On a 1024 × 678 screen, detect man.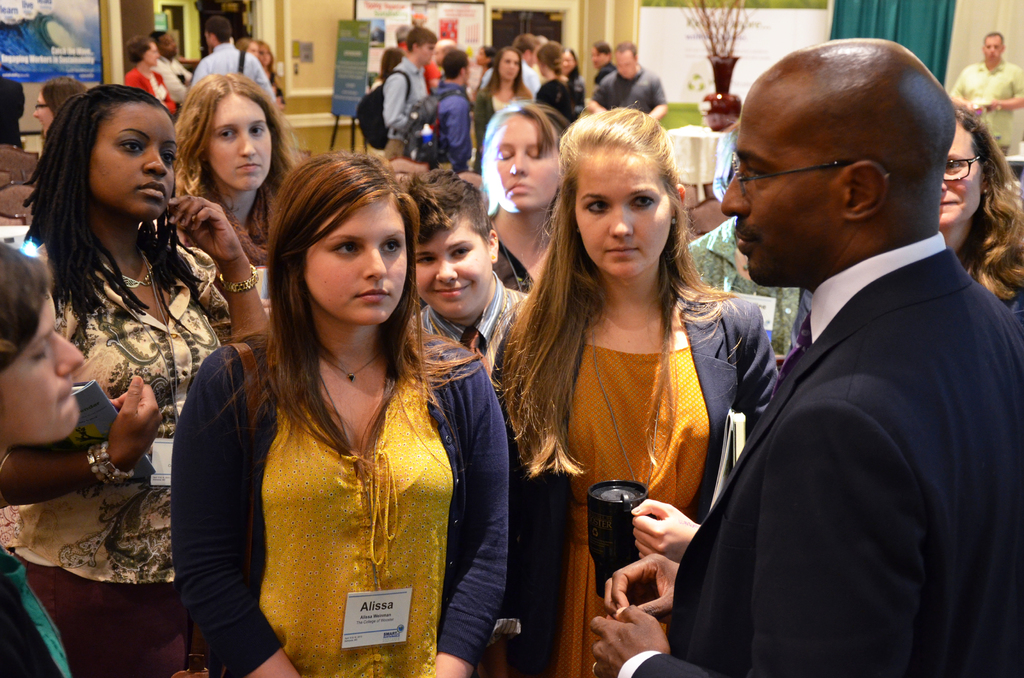
region(161, 37, 195, 103).
